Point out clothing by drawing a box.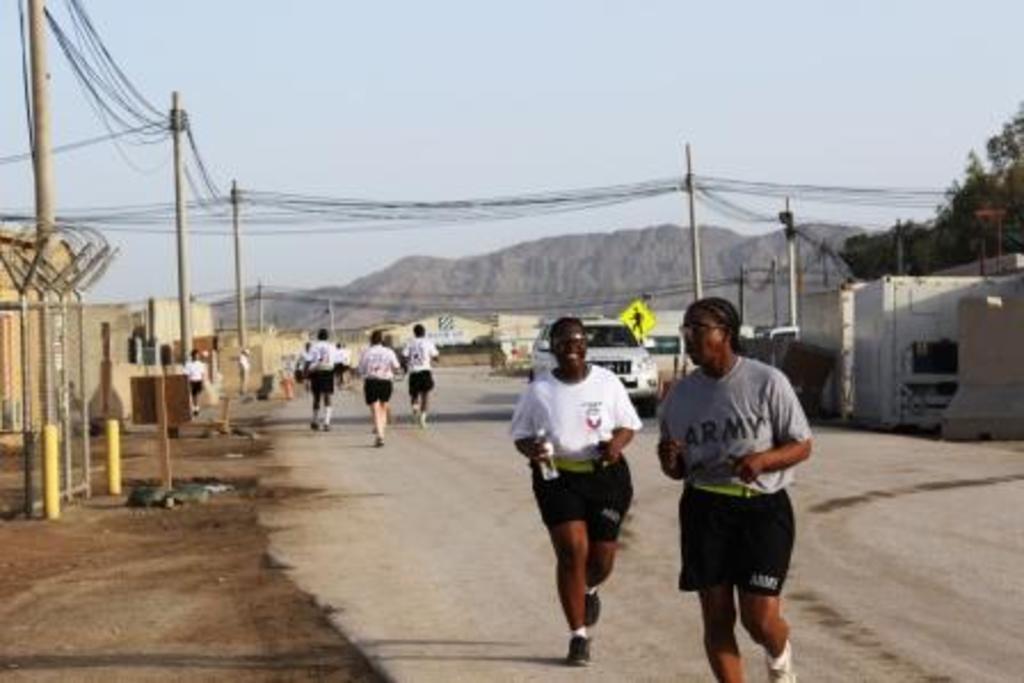
(x1=235, y1=352, x2=247, y2=386).
